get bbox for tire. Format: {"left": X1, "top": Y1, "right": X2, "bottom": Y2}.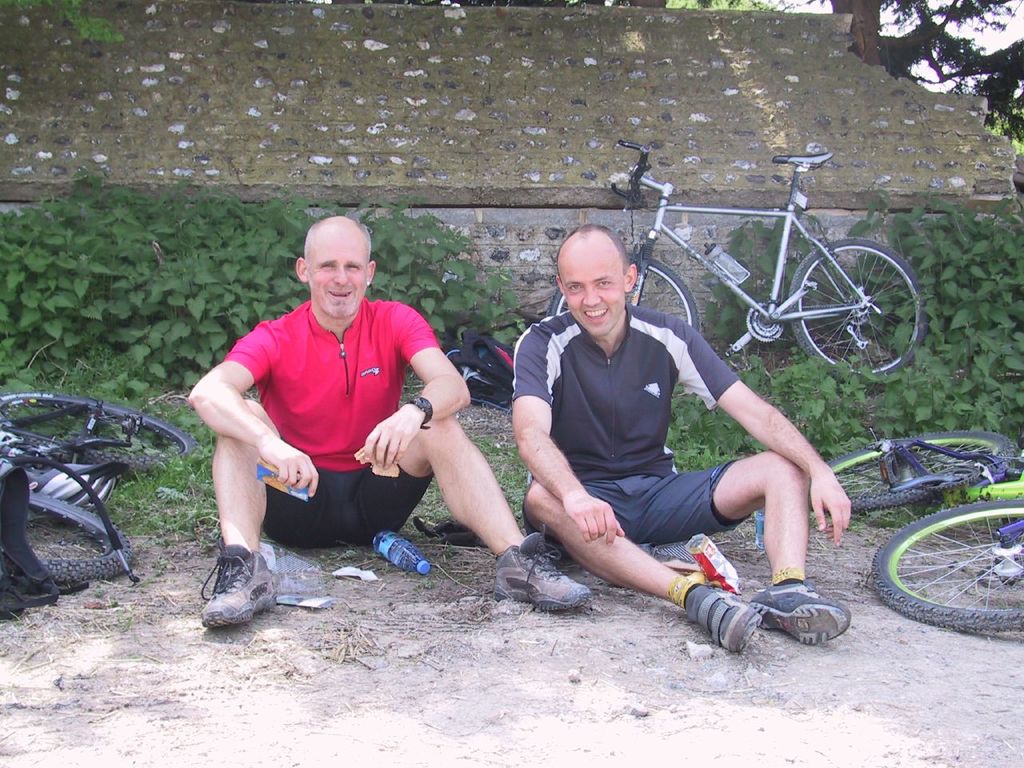
{"left": 791, "top": 238, "right": 925, "bottom": 374}.
